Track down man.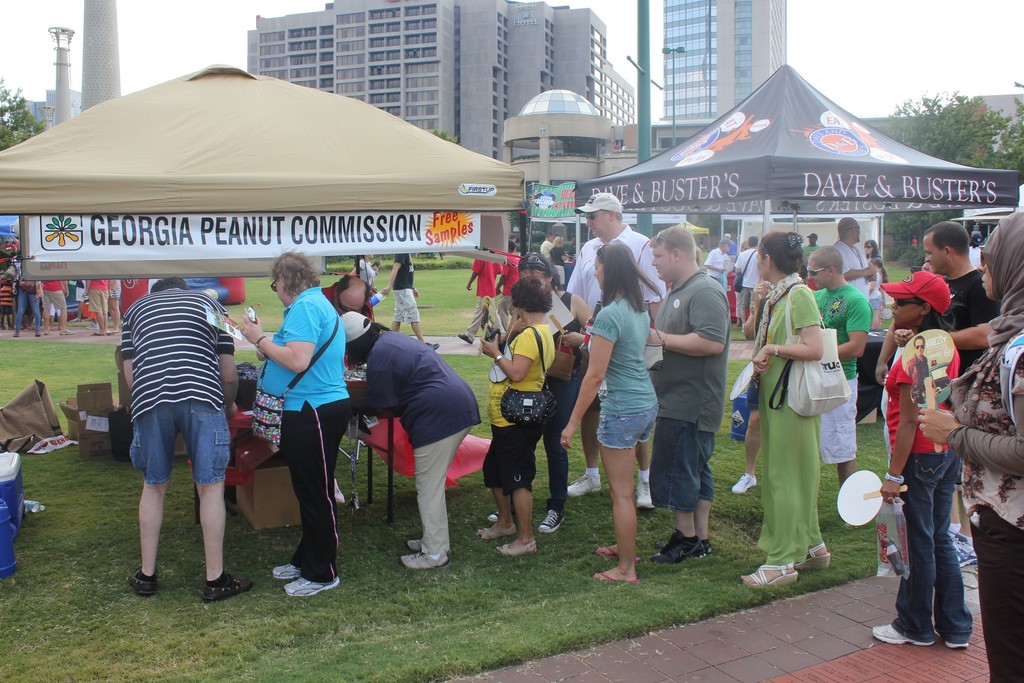
Tracked to [722, 231, 740, 256].
